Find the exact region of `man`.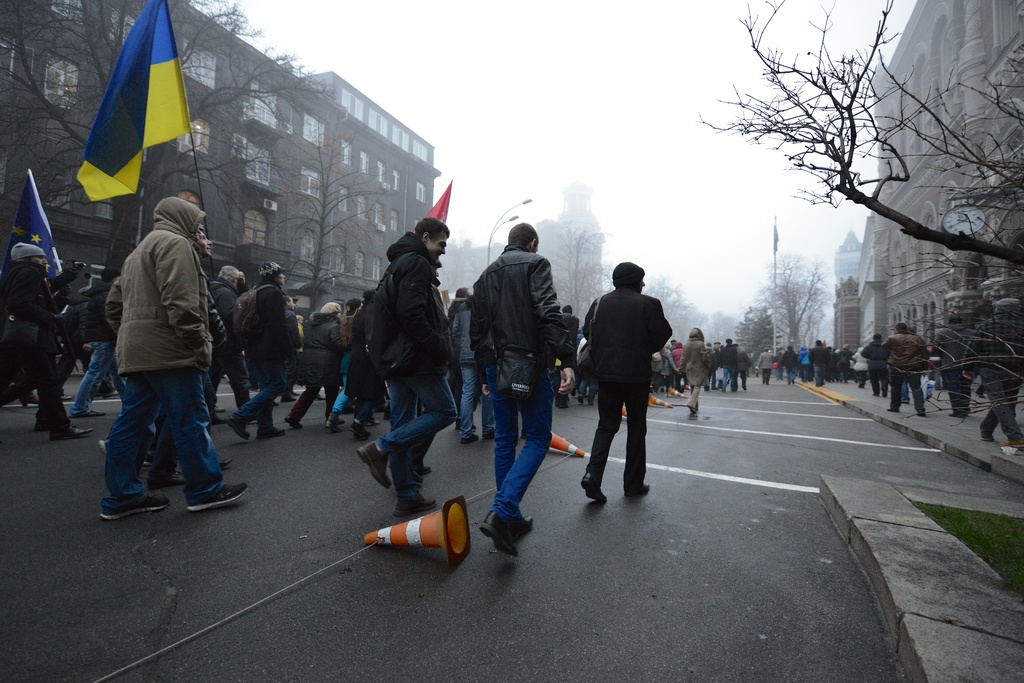
Exact region: select_region(0, 241, 89, 440).
